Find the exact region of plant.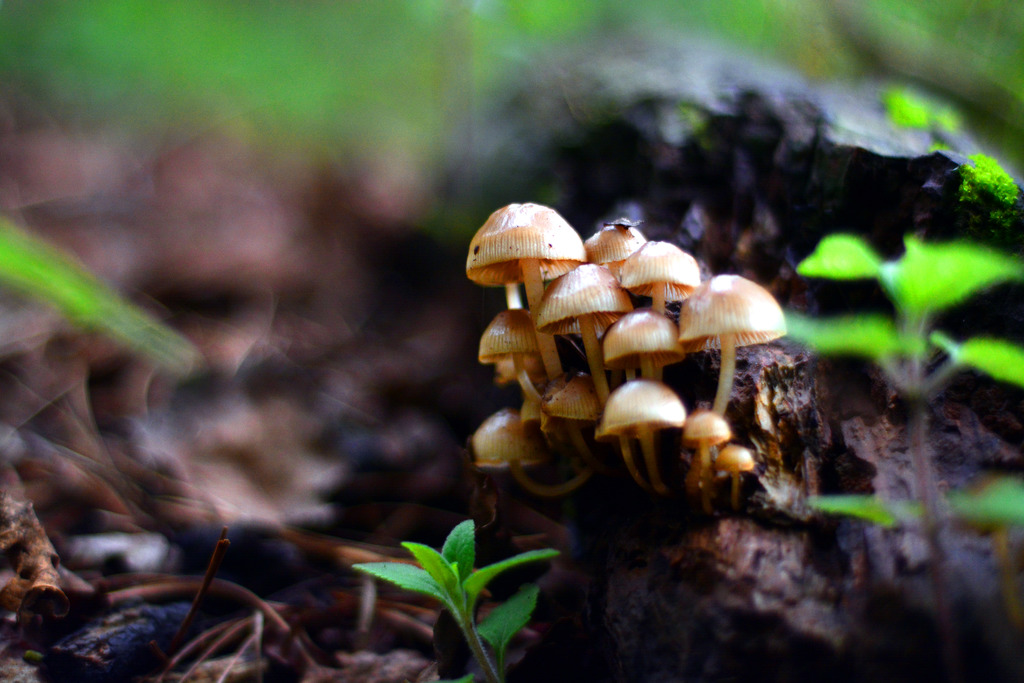
Exact region: bbox(349, 511, 554, 682).
